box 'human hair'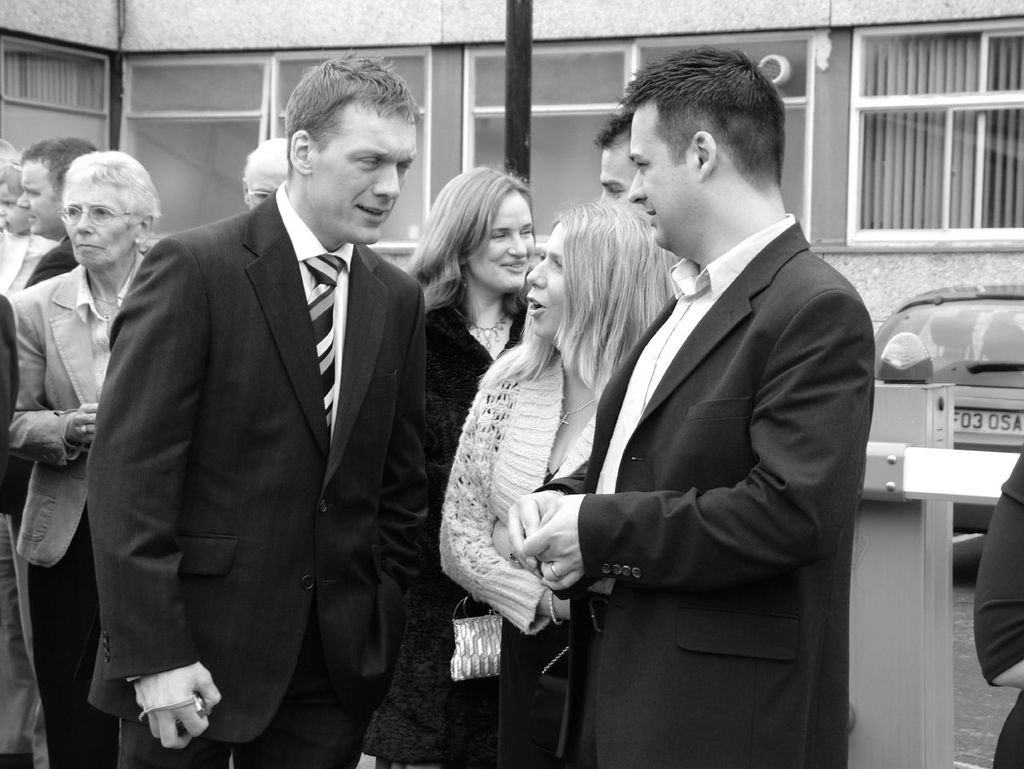
<box>289,52,425,172</box>
